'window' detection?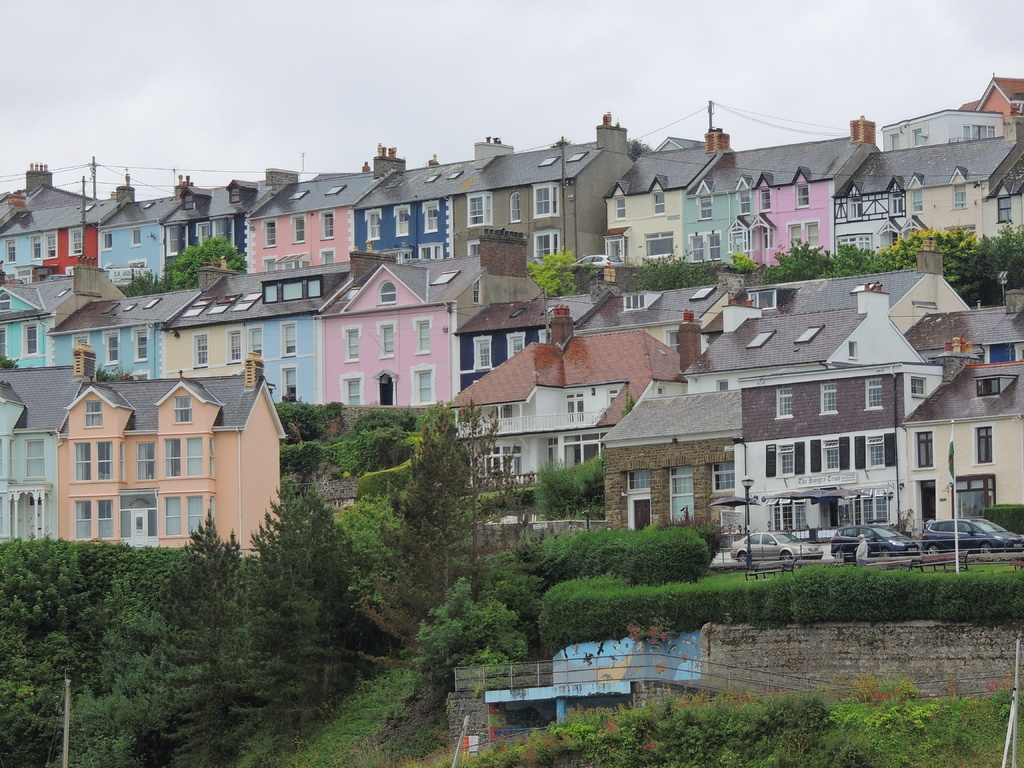
x1=289 y1=190 x2=307 y2=200
